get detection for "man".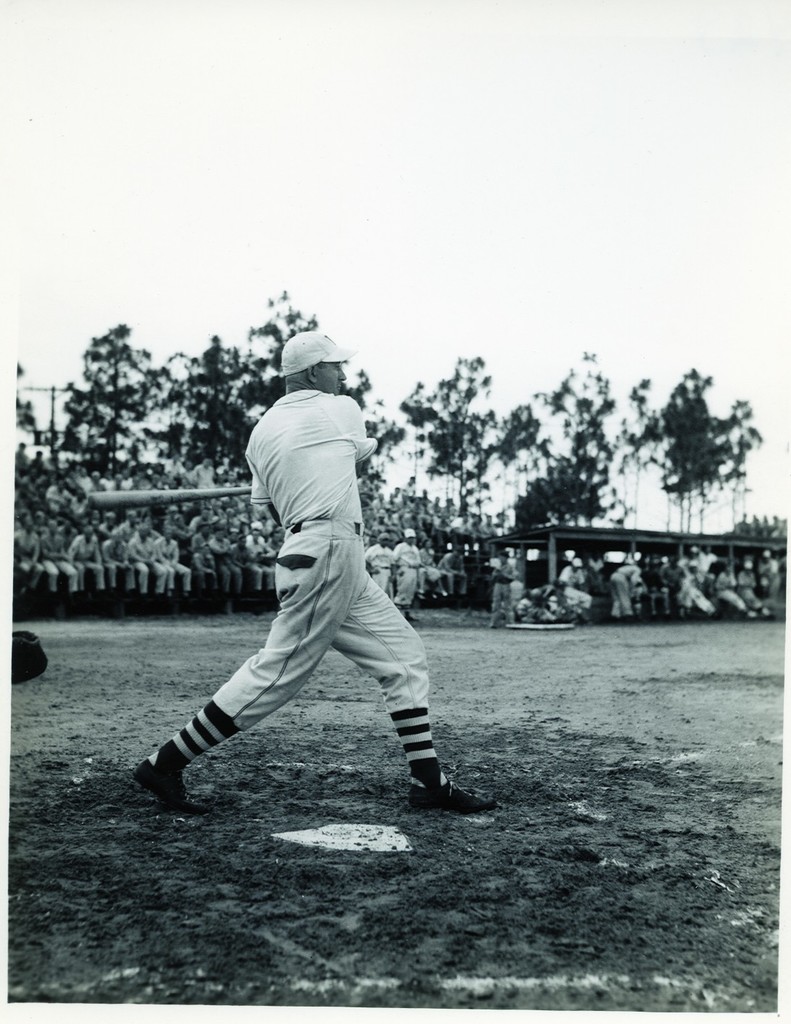
Detection: <bbox>364, 529, 394, 598</bbox>.
